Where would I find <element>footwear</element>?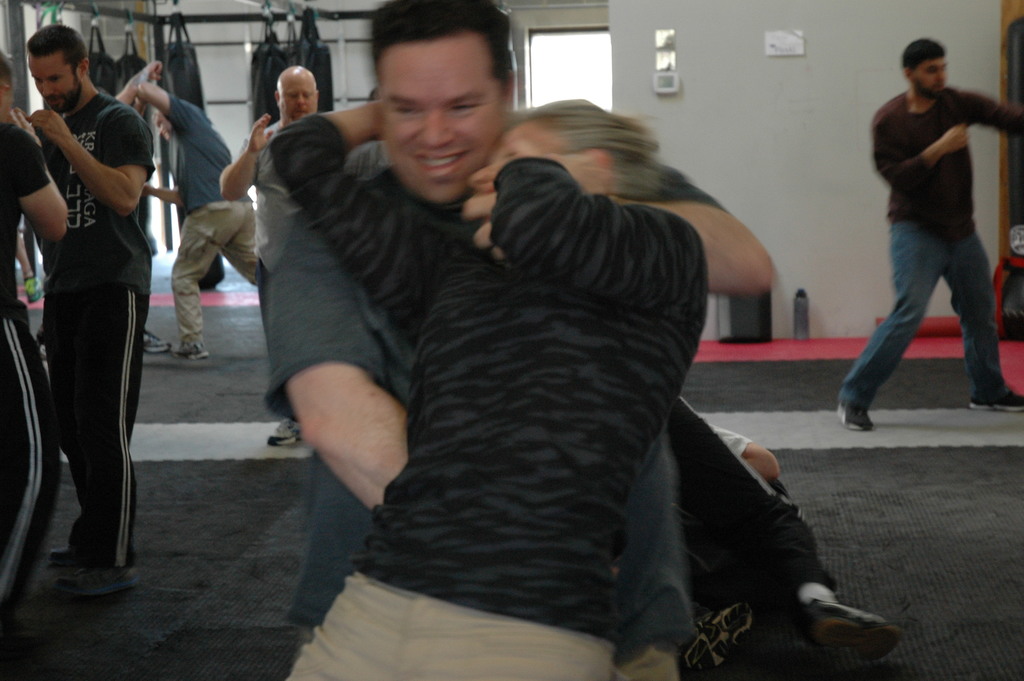
At bbox(808, 602, 907, 655).
